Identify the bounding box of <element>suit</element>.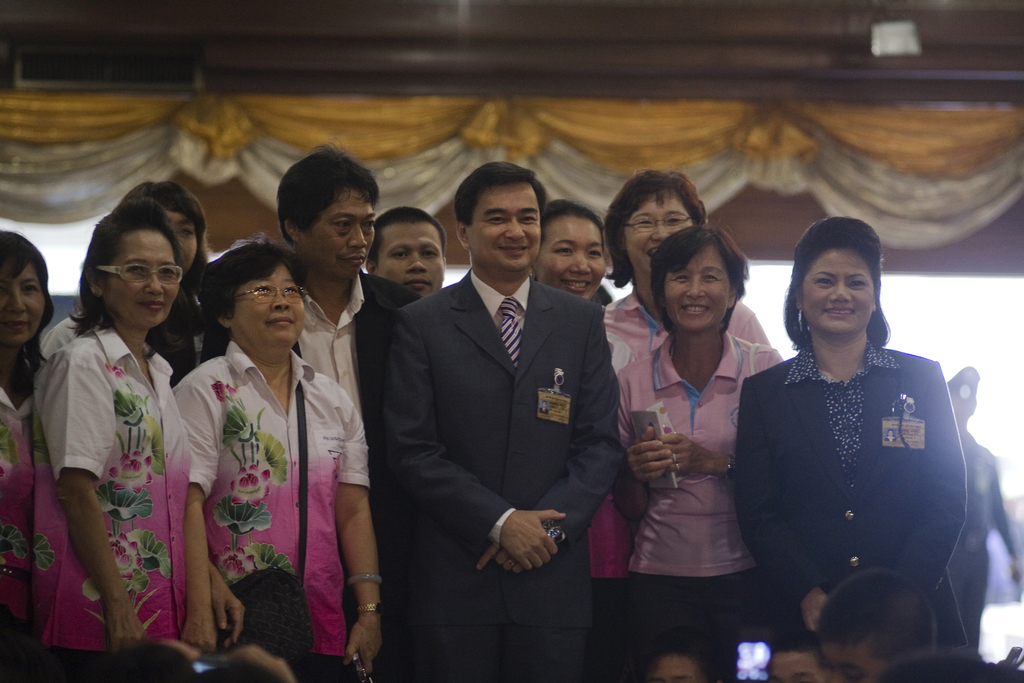
rect(724, 343, 965, 648).
